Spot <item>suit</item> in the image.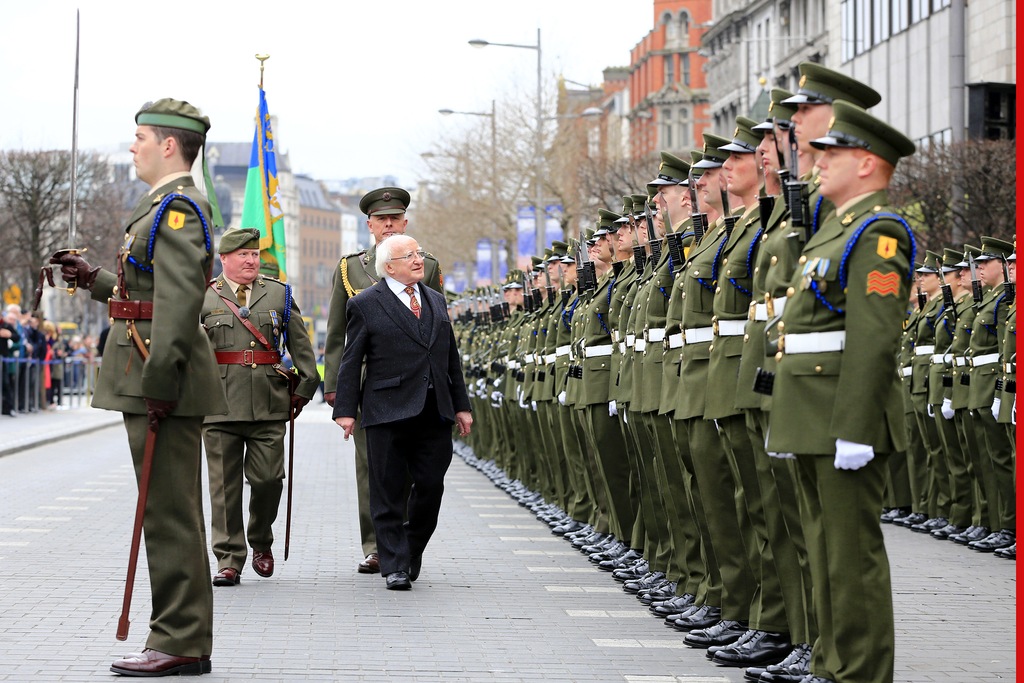
<item>suit</item> found at rect(491, 310, 513, 503).
